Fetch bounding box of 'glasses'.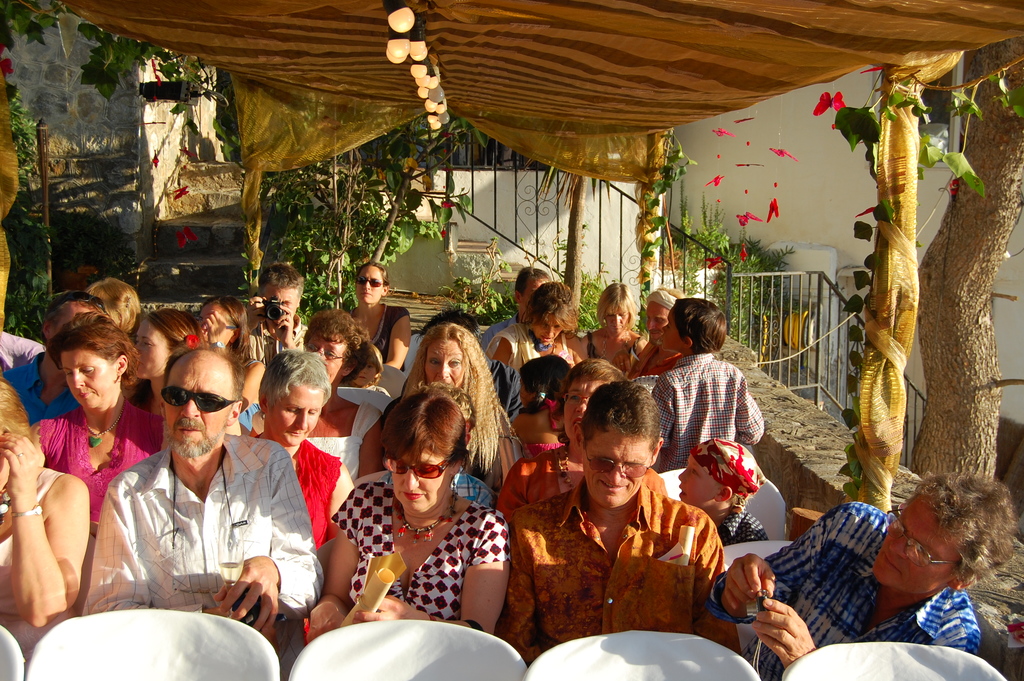
Bbox: crop(886, 509, 957, 568).
